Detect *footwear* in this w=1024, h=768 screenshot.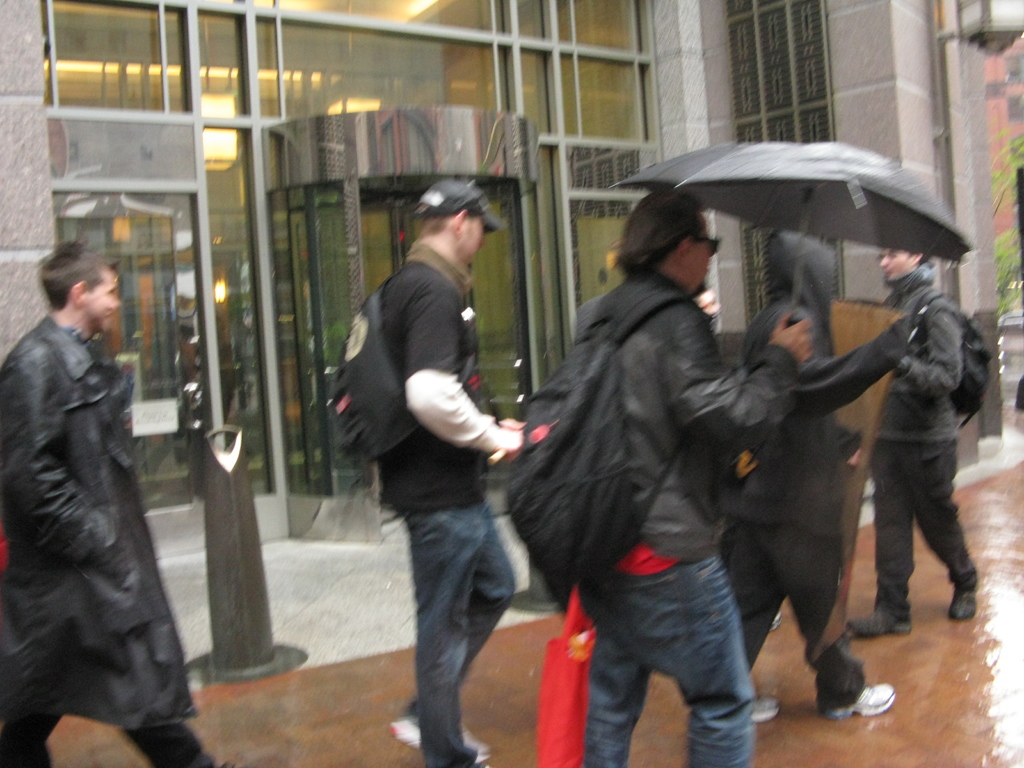
Detection: {"x1": 818, "y1": 655, "x2": 892, "y2": 737}.
